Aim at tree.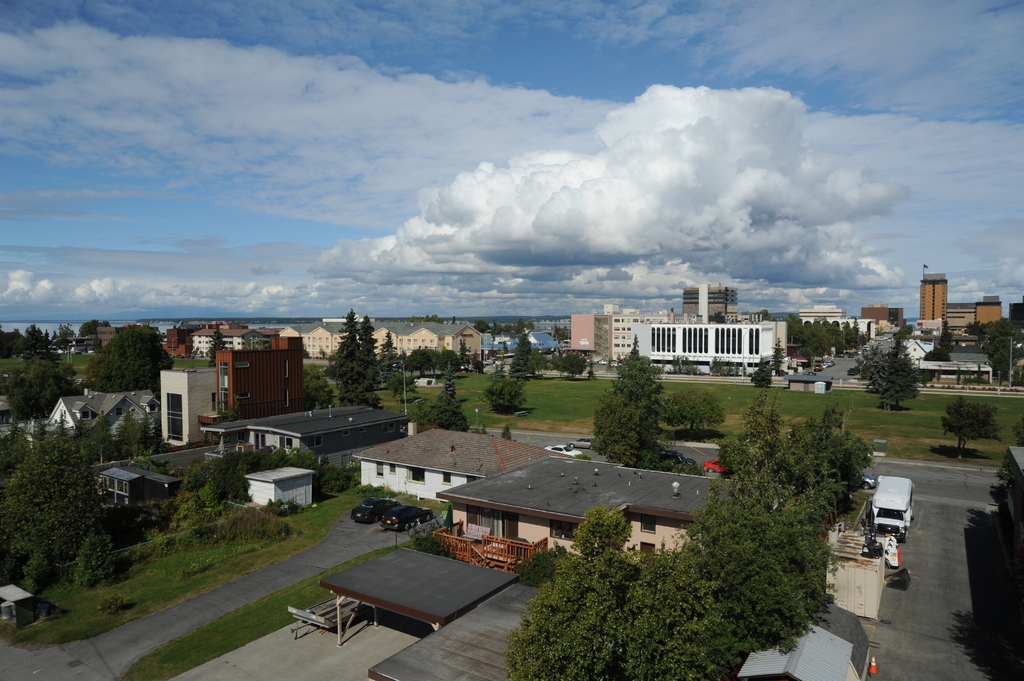
Aimed at l=407, t=342, r=460, b=373.
